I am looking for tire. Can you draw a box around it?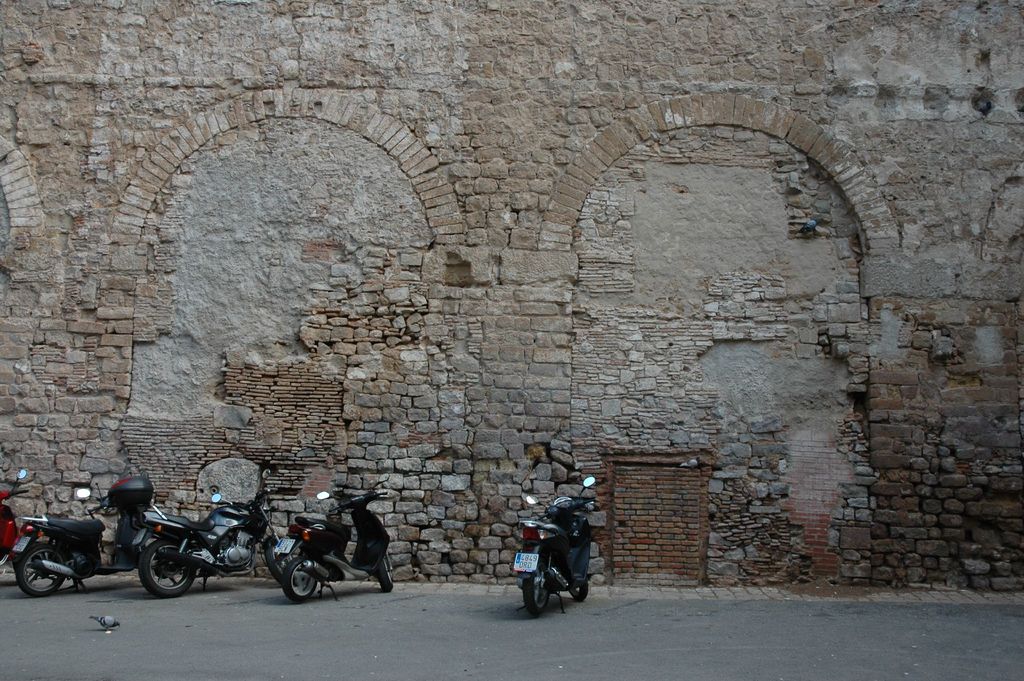
Sure, the bounding box is (x1=138, y1=539, x2=196, y2=597).
